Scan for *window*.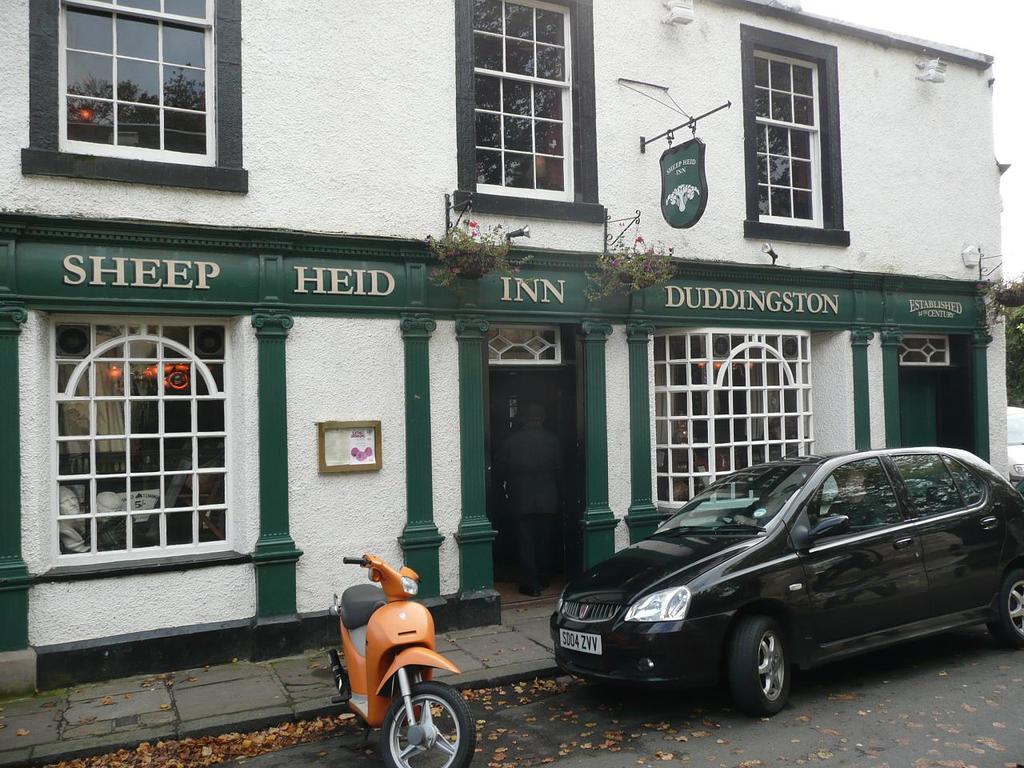
Scan result: 941, 455, 983, 503.
